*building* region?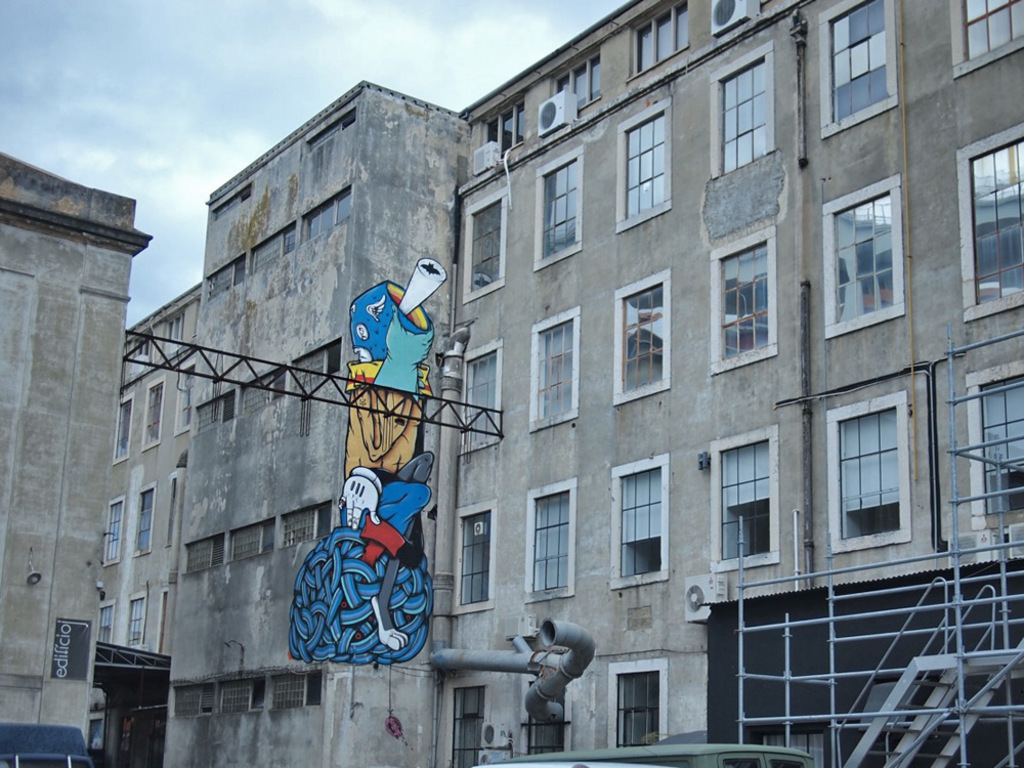
0,0,1023,767
